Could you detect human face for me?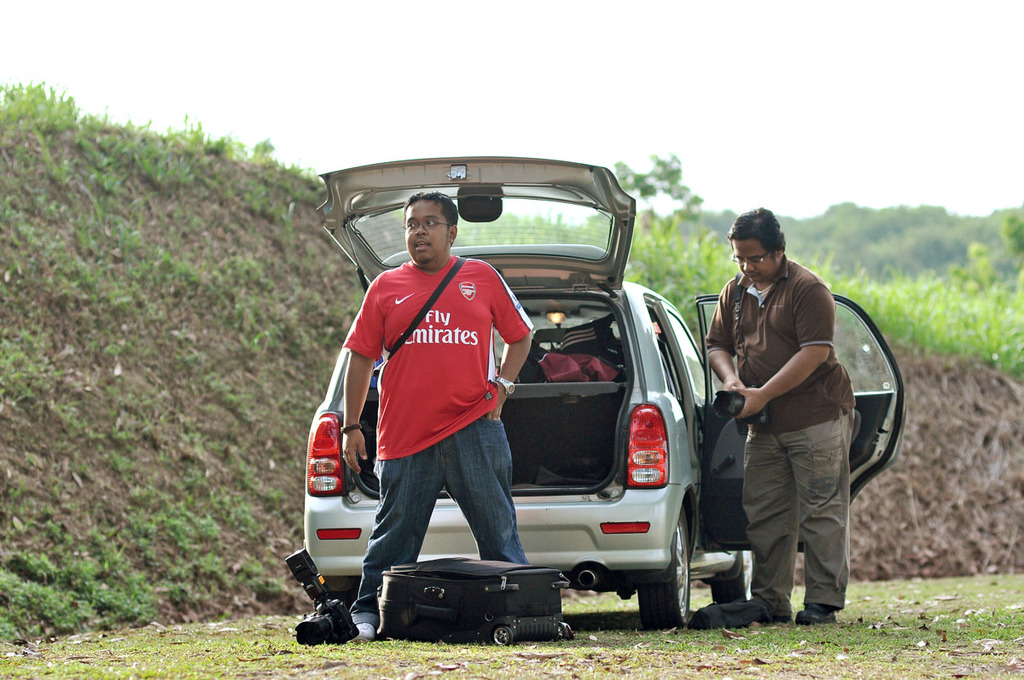
Detection result: [x1=402, y1=198, x2=451, y2=263].
